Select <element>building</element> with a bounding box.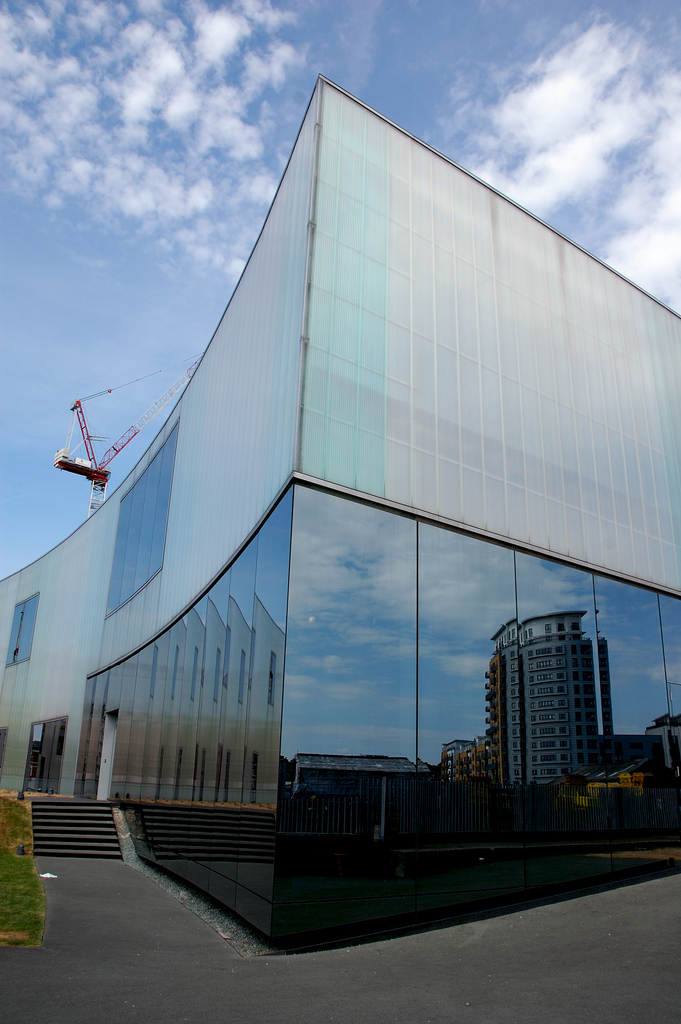
l=0, t=75, r=680, b=951.
